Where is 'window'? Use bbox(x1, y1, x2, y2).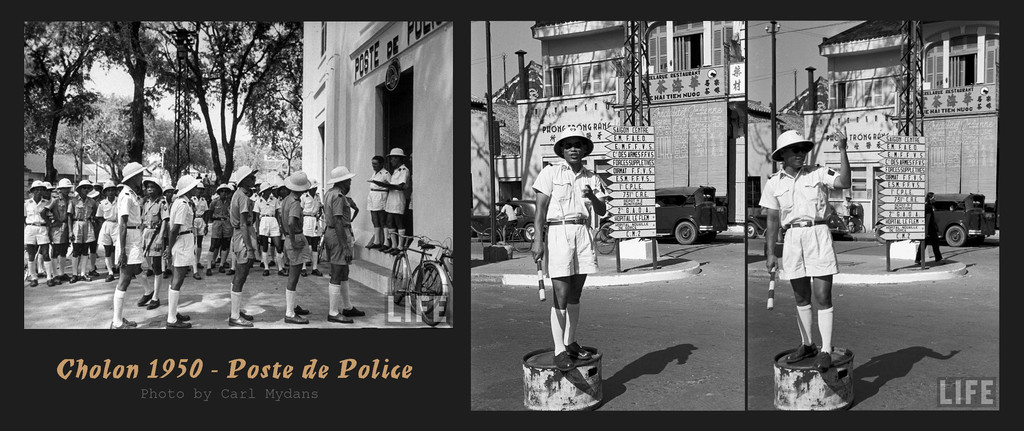
bbox(898, 78, 913, 105).
